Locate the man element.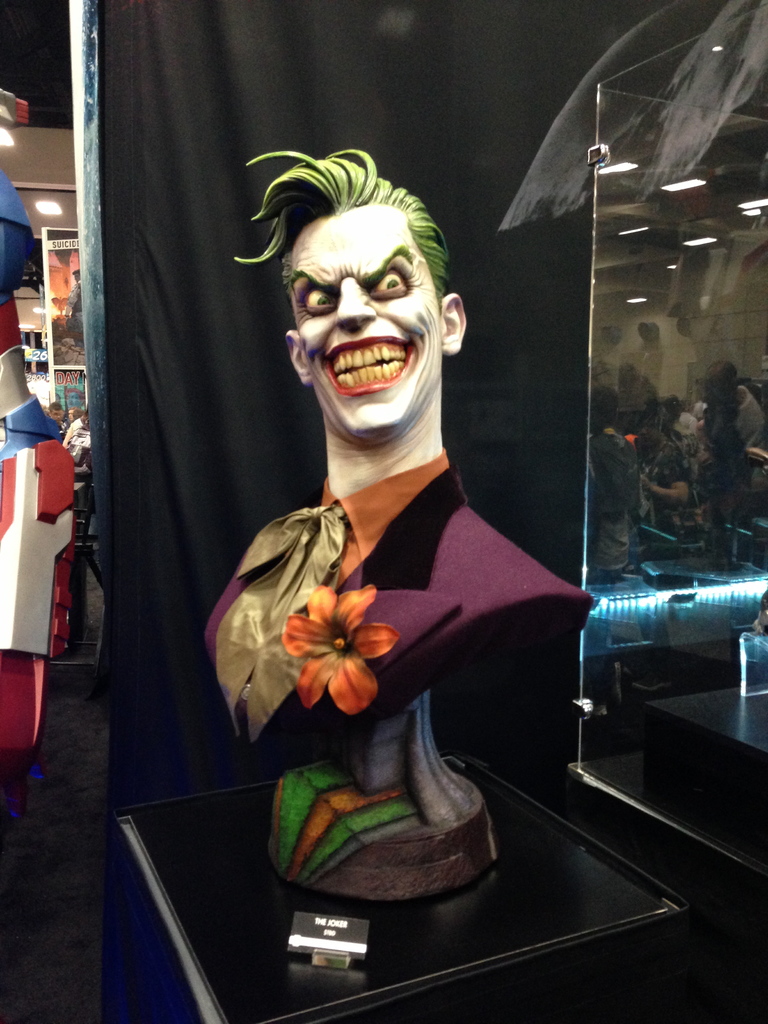
Element bbox: locate(579, 378, 639, 575).
